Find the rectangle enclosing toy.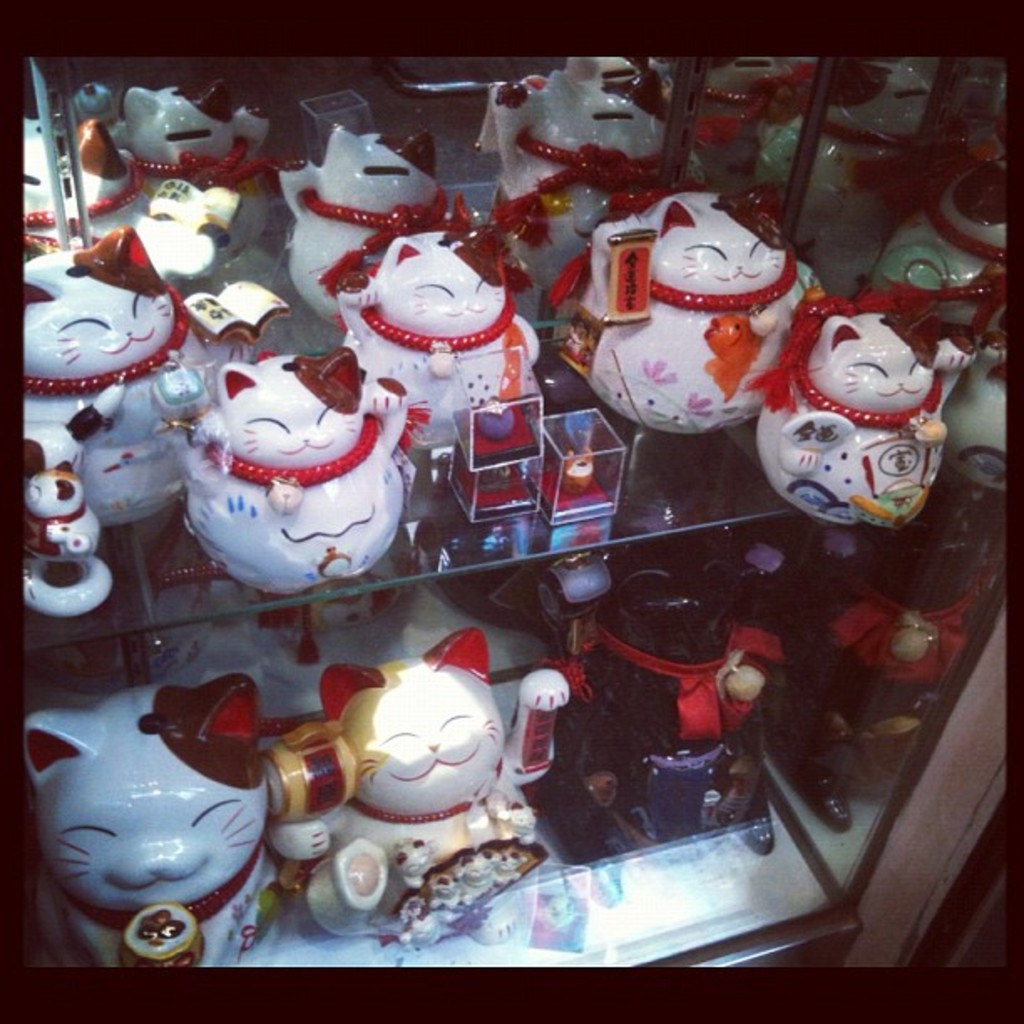
bbox=[691, 32, 927, 305].
